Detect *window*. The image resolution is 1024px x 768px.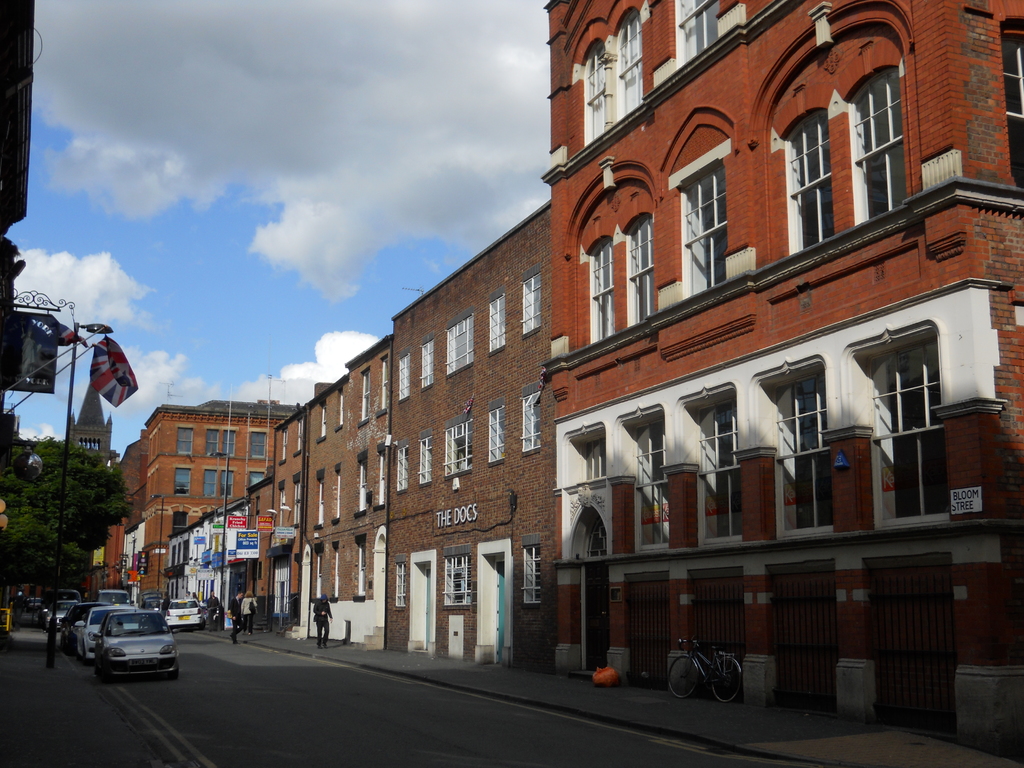
<bbox>416, 435, 432, 484</bbox>.
